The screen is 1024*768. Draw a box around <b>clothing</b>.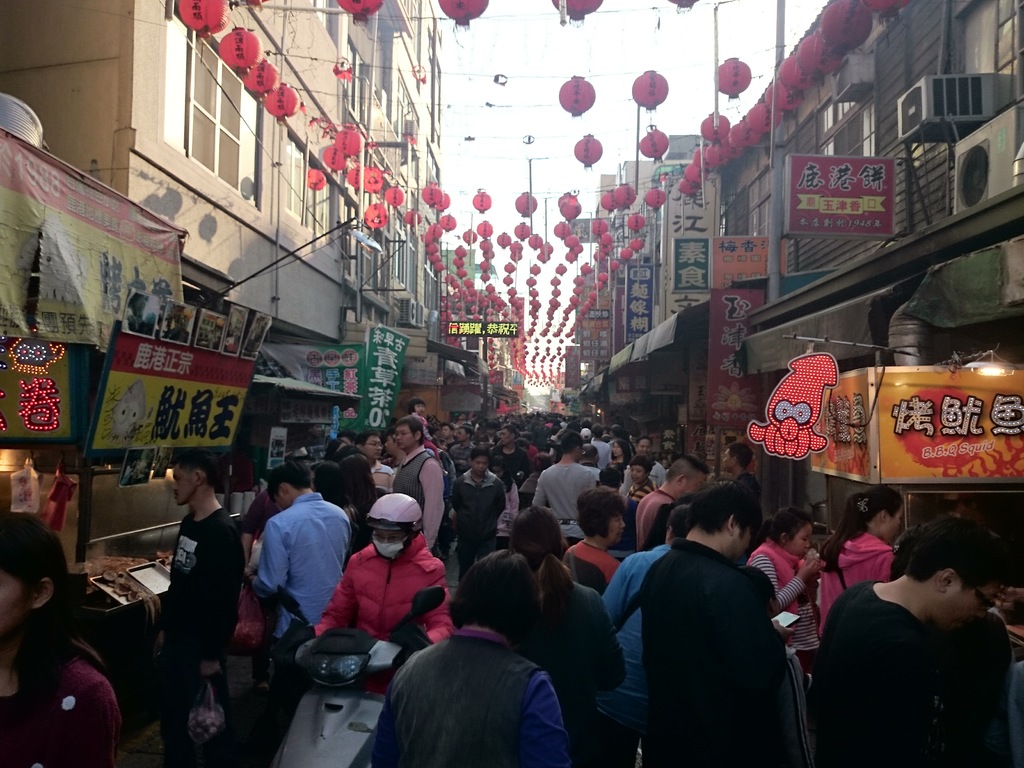
region(315, 534, 468, 666).
